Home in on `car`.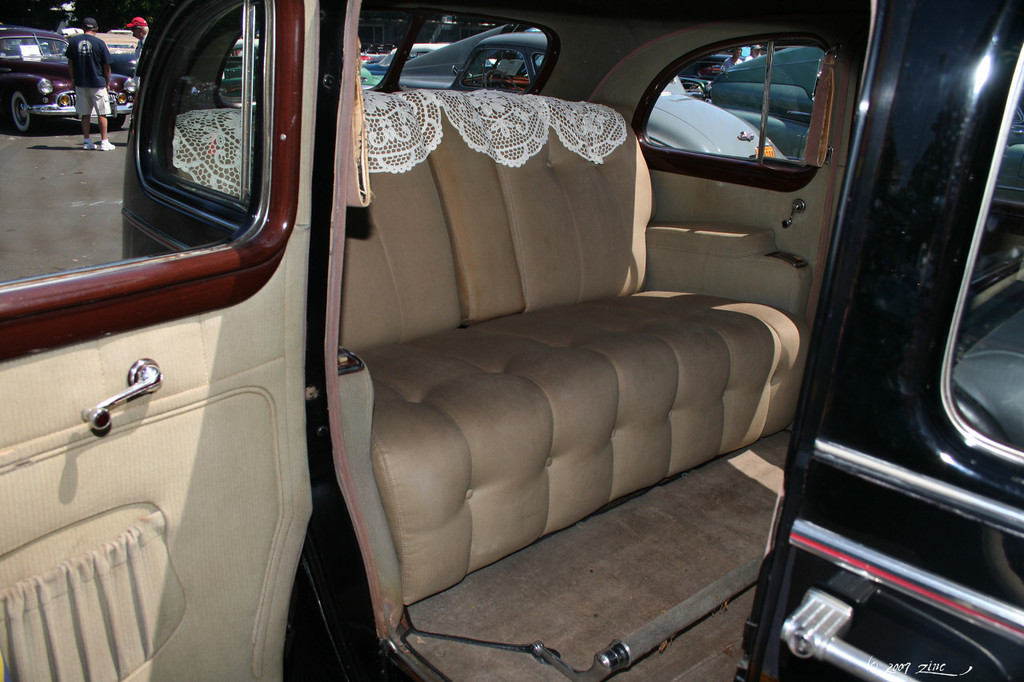
Homed in at detection(0, 29, 141, 130).
